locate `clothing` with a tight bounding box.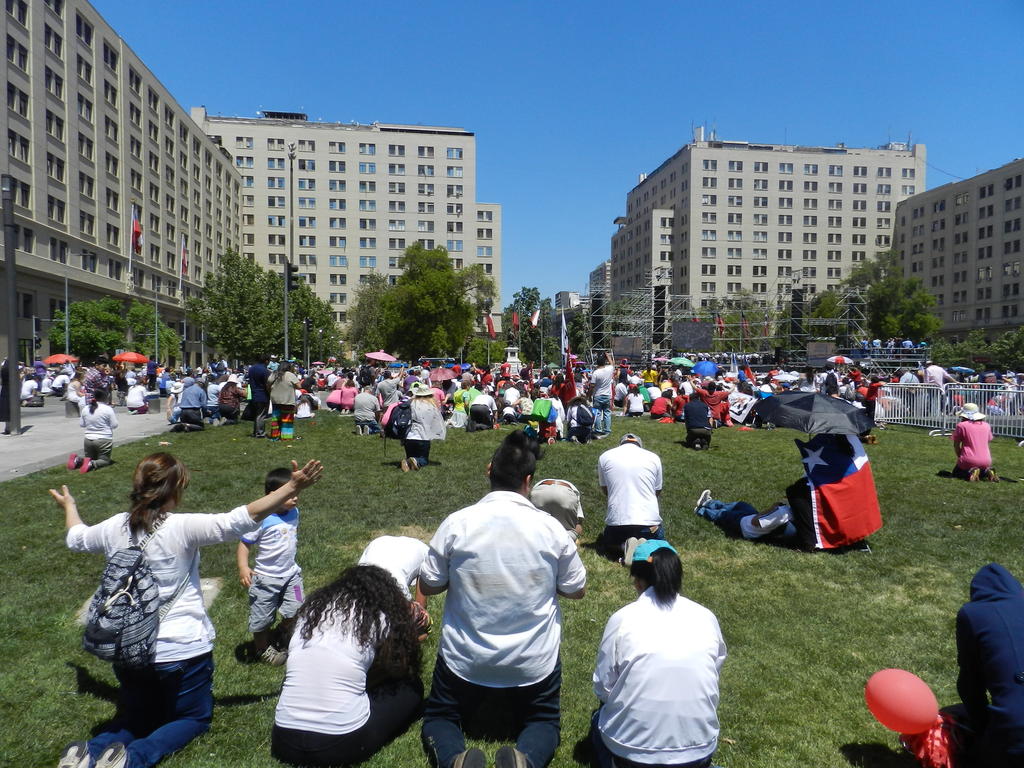
rect(595, 446, 664, 556).
